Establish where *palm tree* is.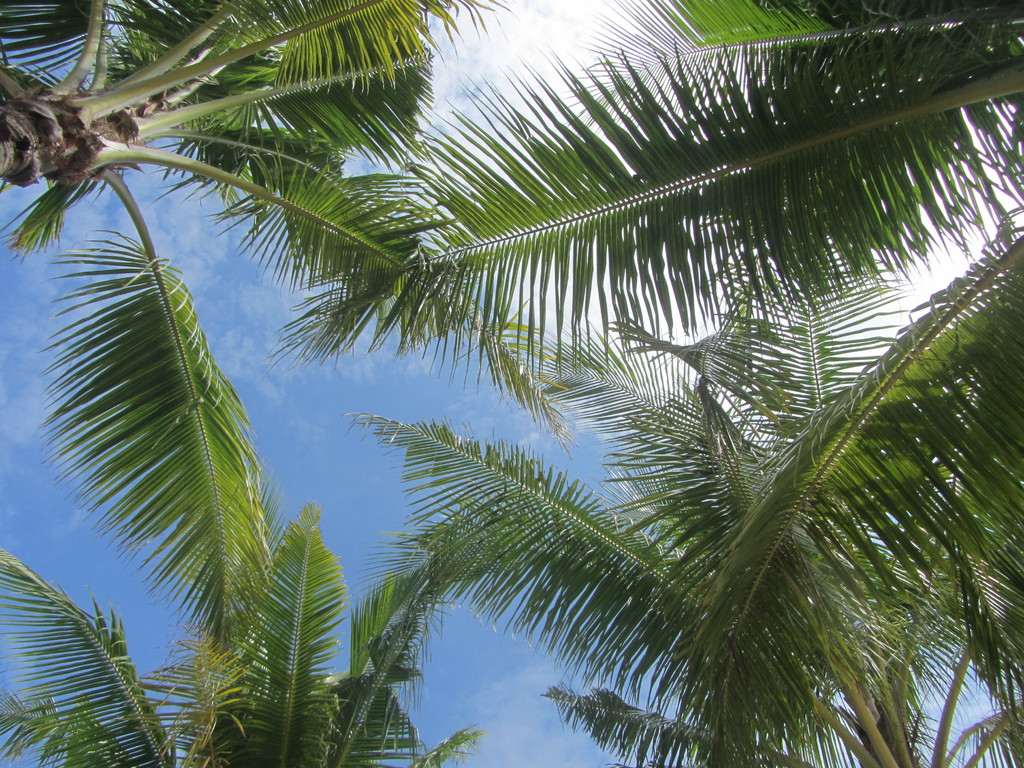
Established at (x1=344, y1=189, x2=1023, y2=767).
